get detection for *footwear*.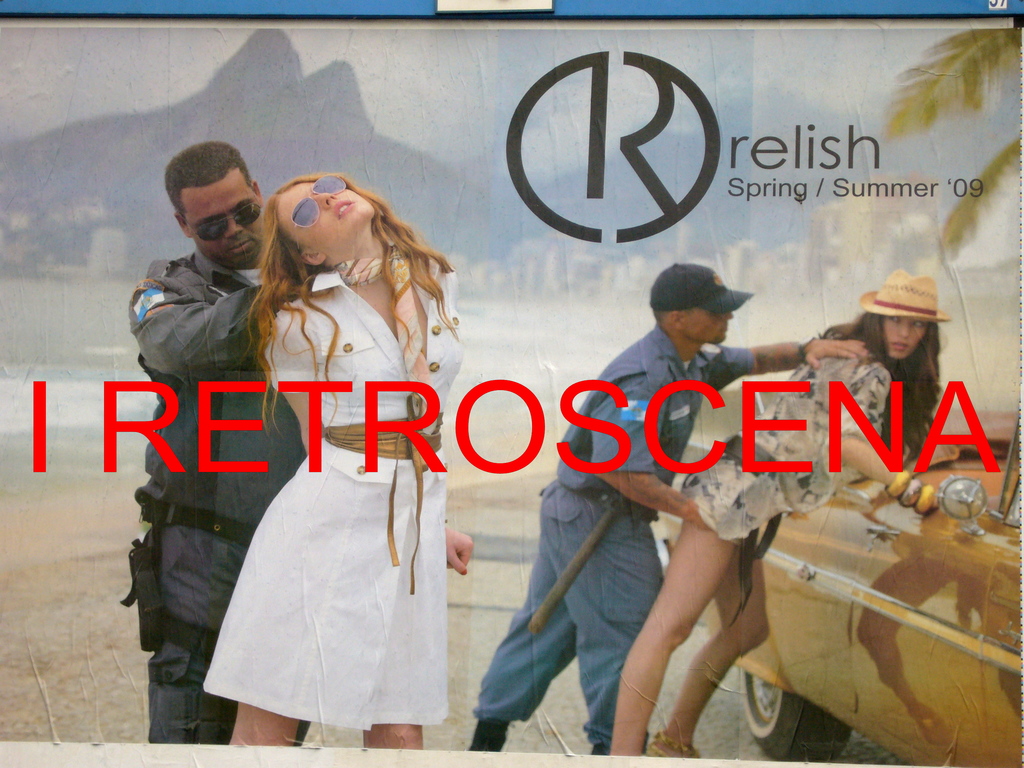
Detection: [x1=579, y1=739, x2=621, y2=767].
